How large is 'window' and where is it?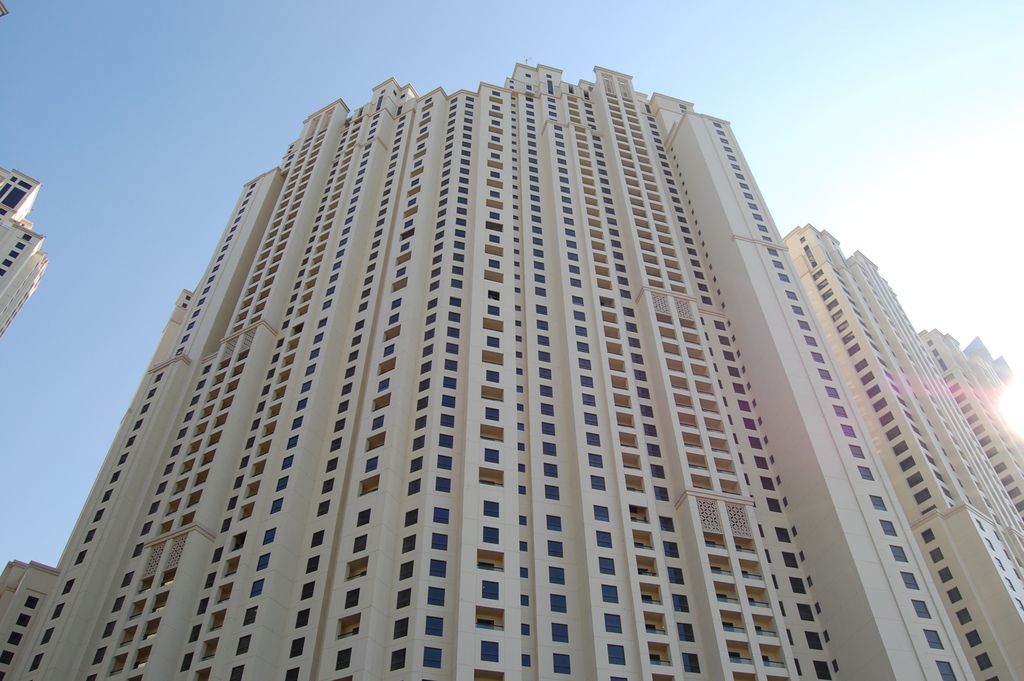
Bounding box: 444,165,449,177.
